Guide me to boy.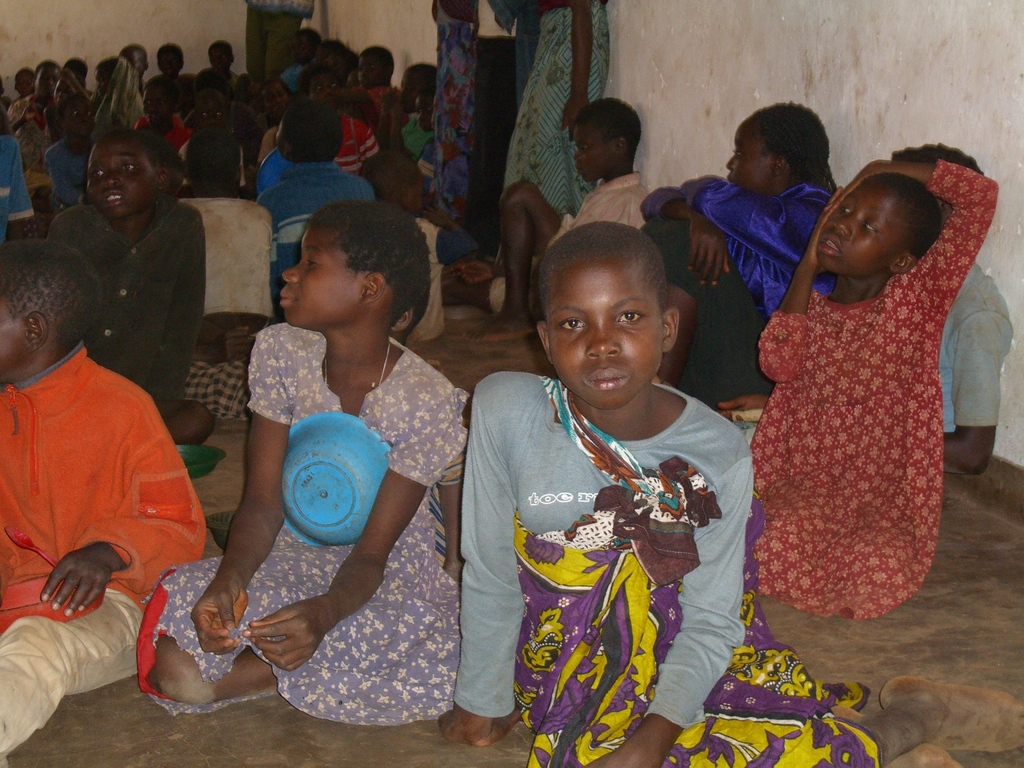
Guidance: pyautogui.locateOnScreen(51, 131, 217, 447).
